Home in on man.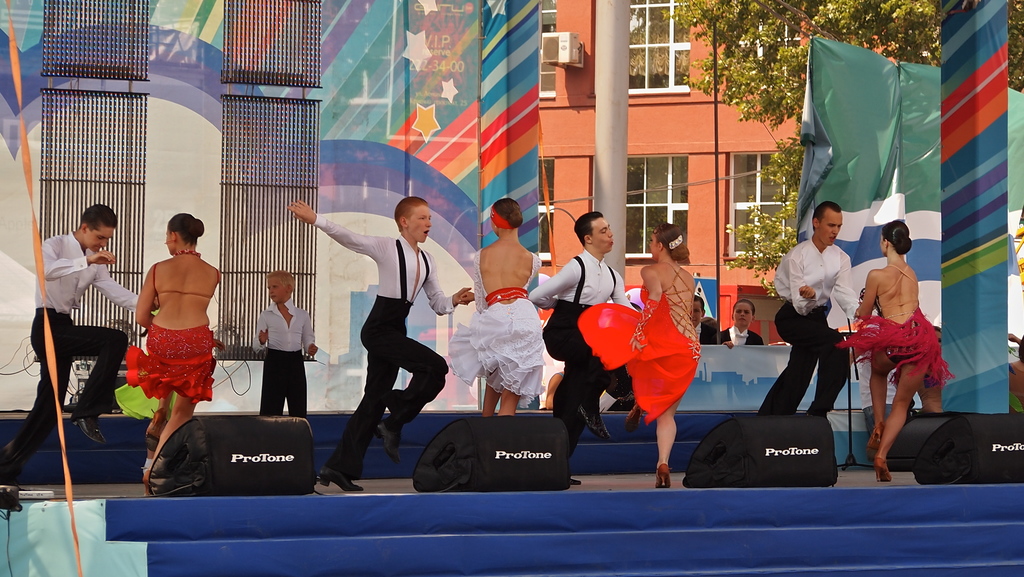
Homed in at {"x1": 530, "y1": 208, "x2": 635, "y2": 487}.
